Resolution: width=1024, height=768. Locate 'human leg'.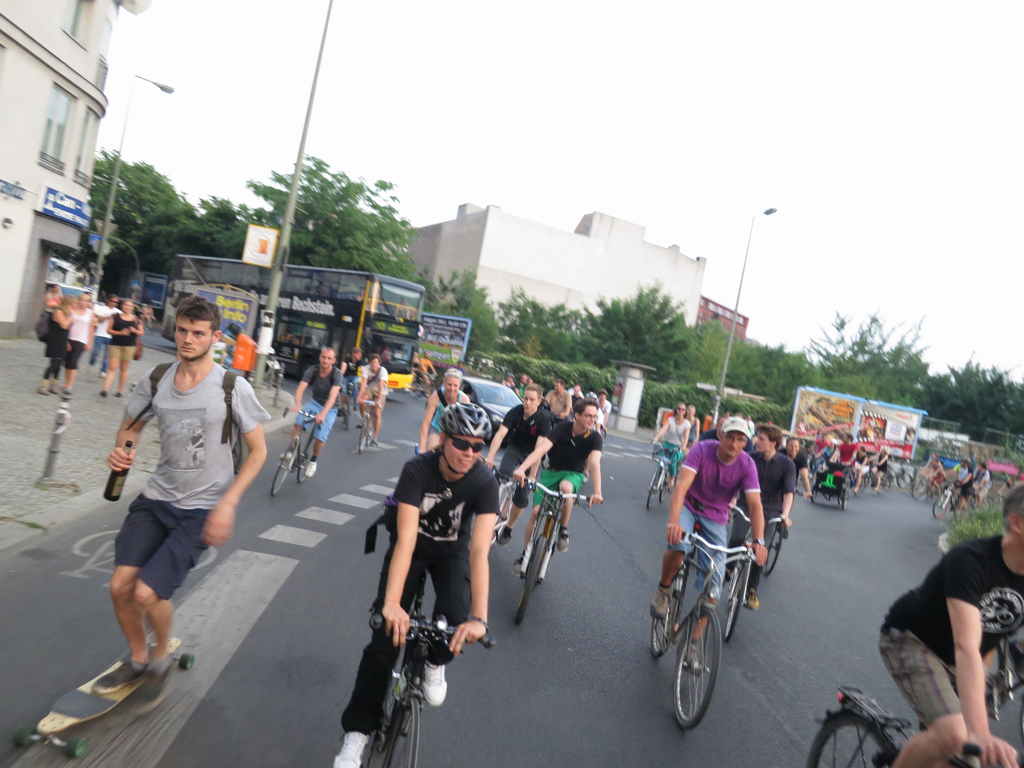
crop(552, 473, 572, 544).
